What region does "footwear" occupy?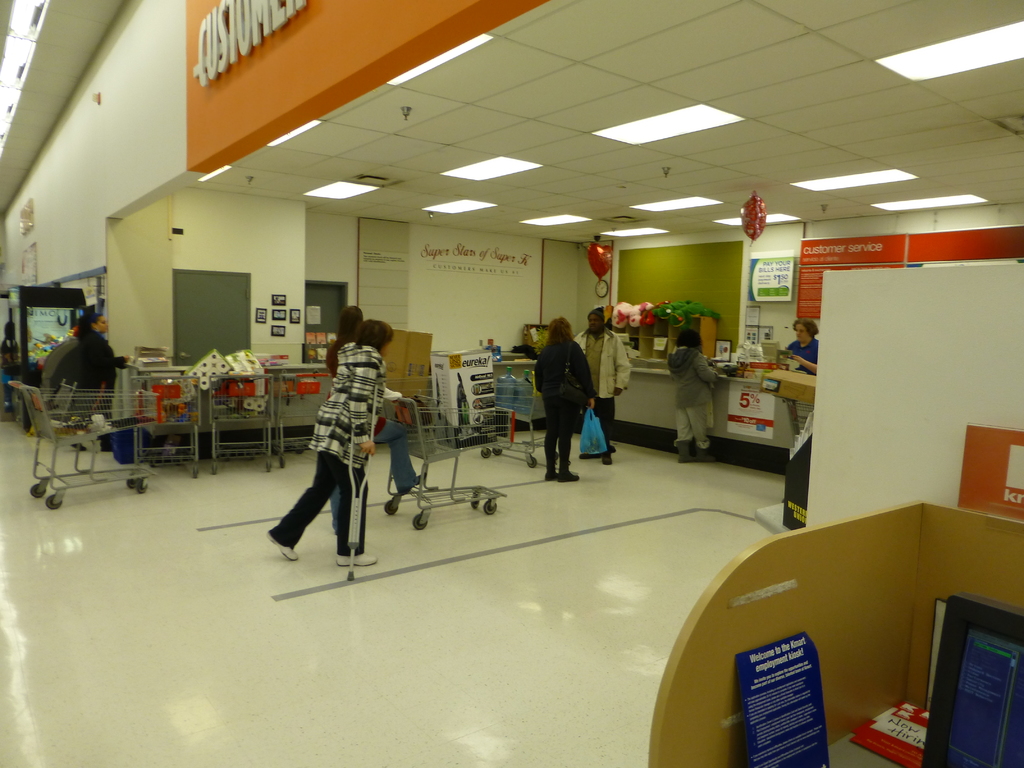
{"x1": 599, "y1": 450, "x2": 614, "y2": 467}.
